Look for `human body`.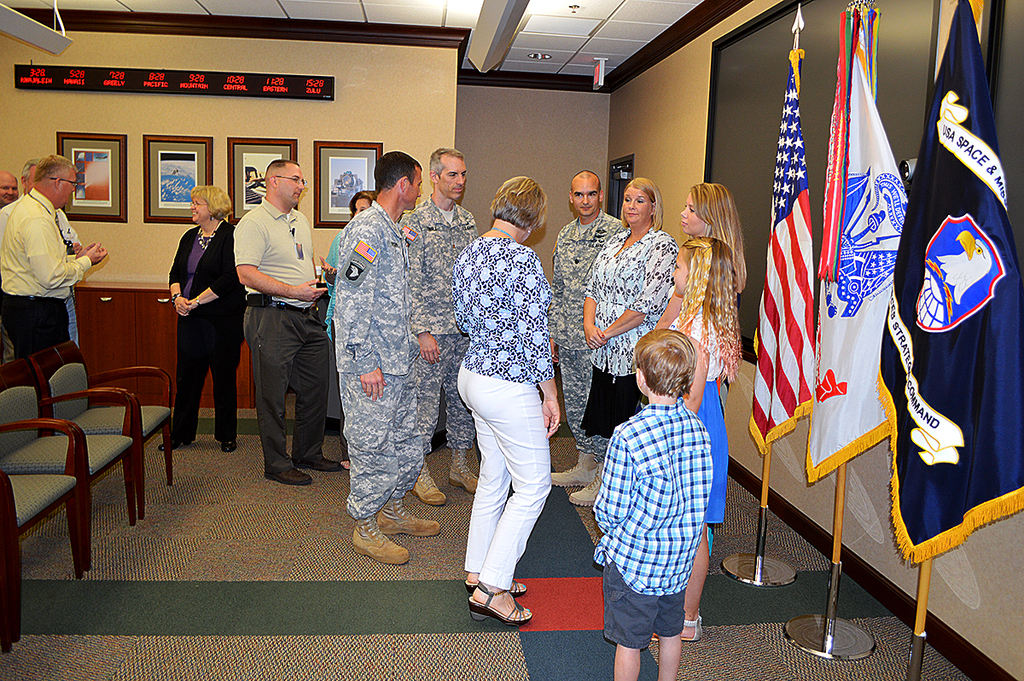
Found: (593, 330, 717, 680).
